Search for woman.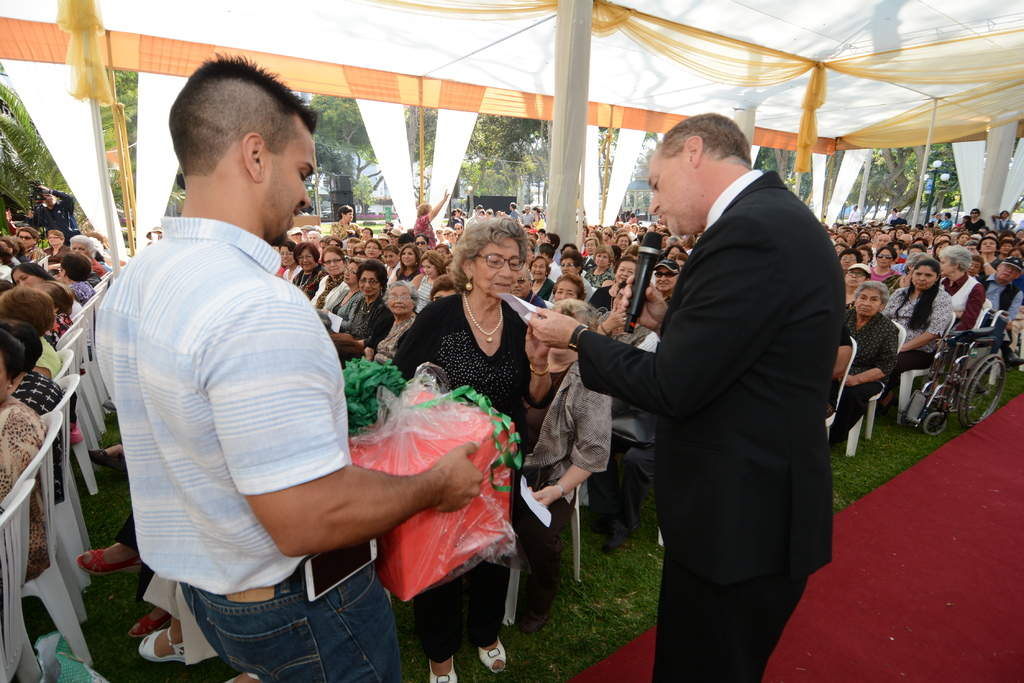
Found at rect(580, 223, 592, 227).
